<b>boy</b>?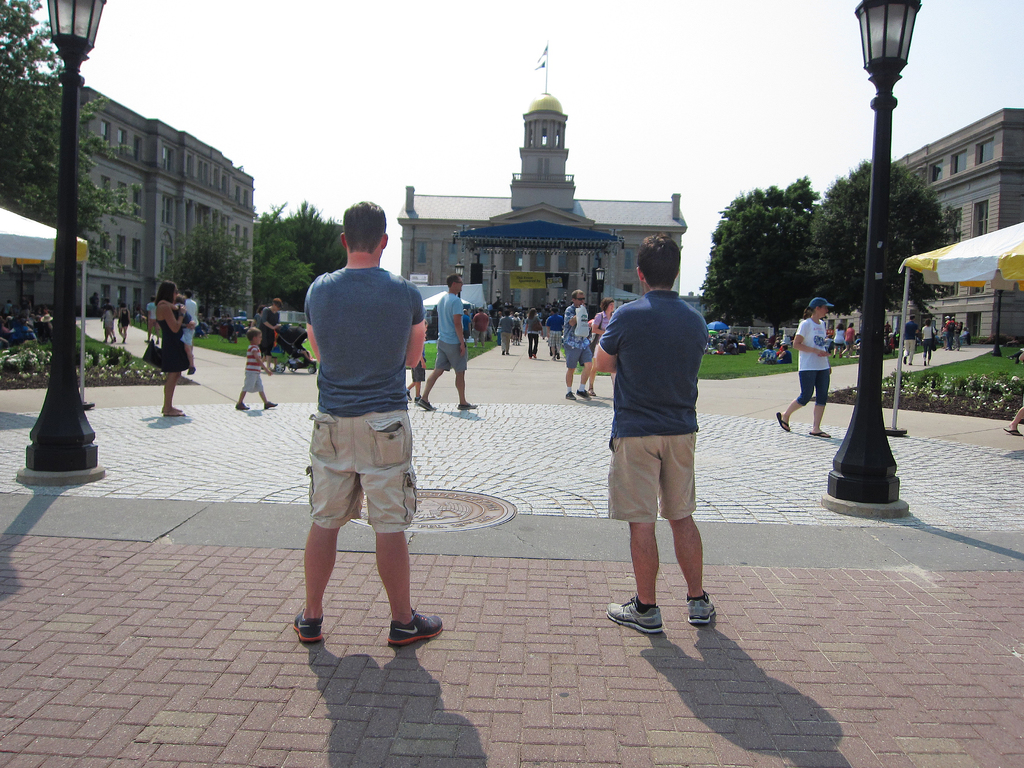
{"x1": 236, "y1": 326, "x2": 276, "y2": 413}
